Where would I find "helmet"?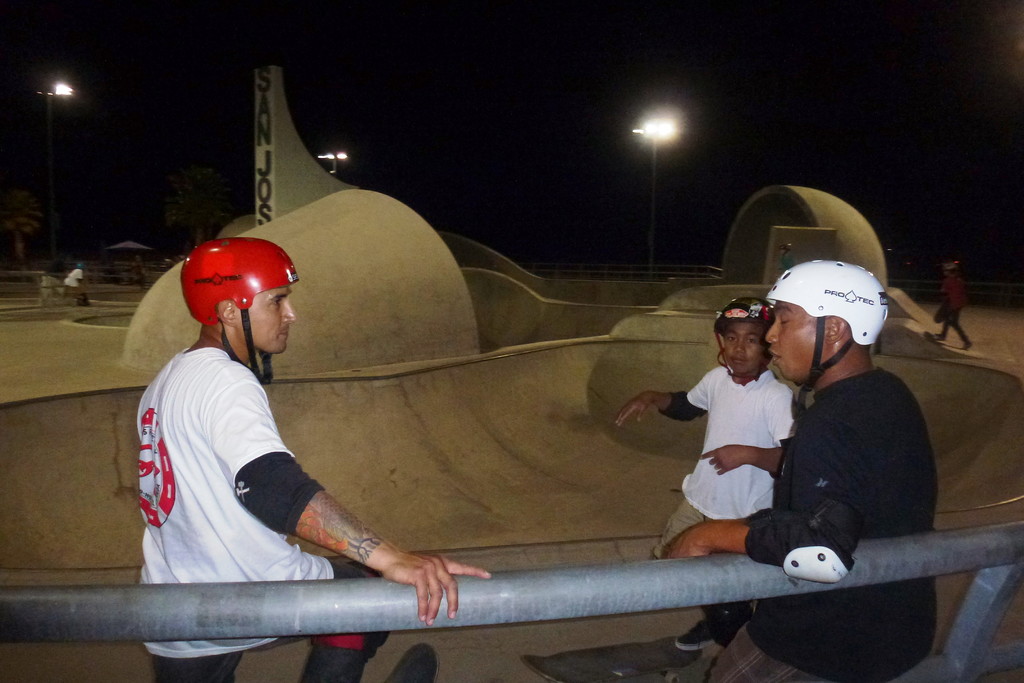
At 179,231,301,386.
